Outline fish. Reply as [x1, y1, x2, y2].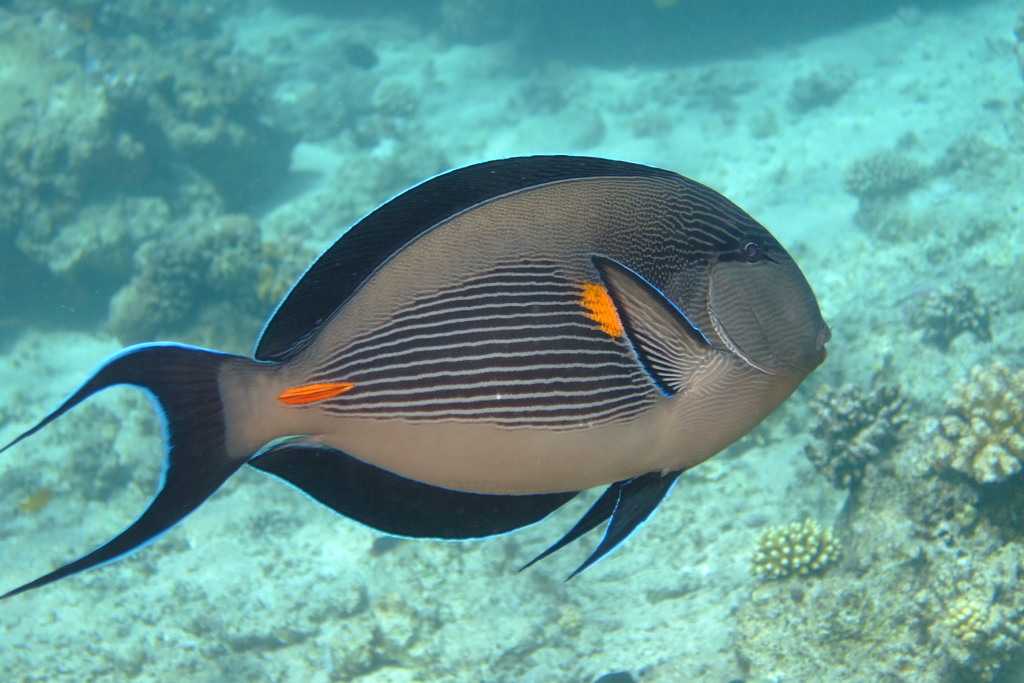
[0, 147, 830, 601].
